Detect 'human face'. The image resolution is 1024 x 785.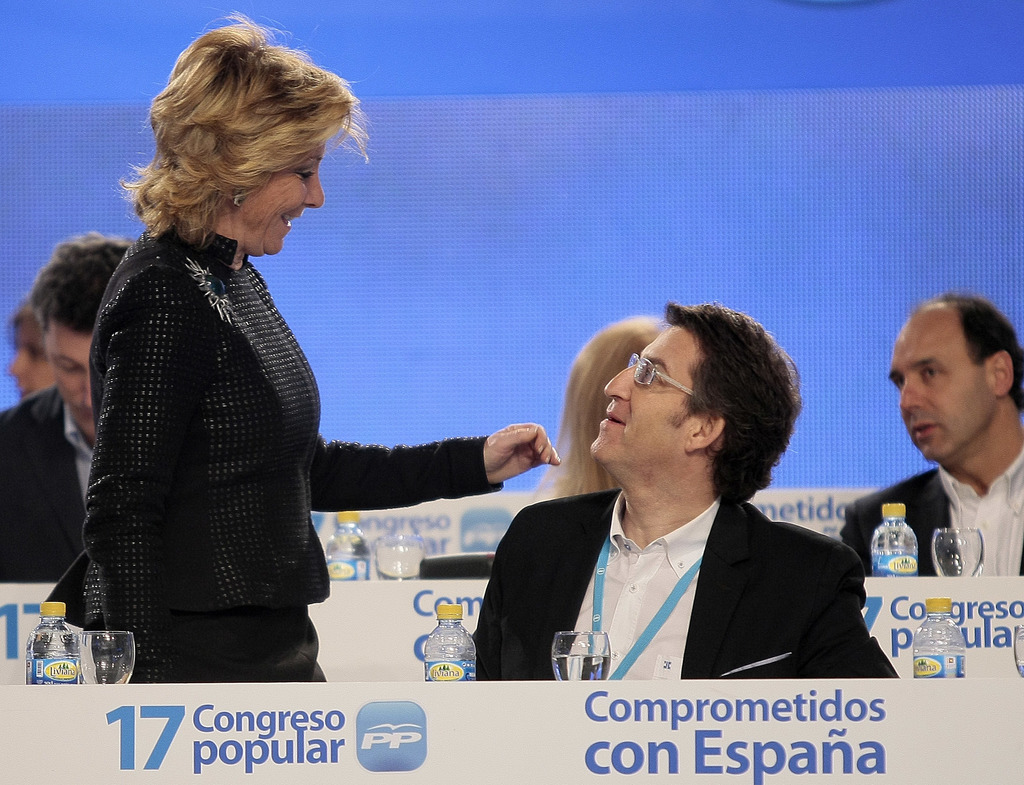
234, 142, 325, 256.
